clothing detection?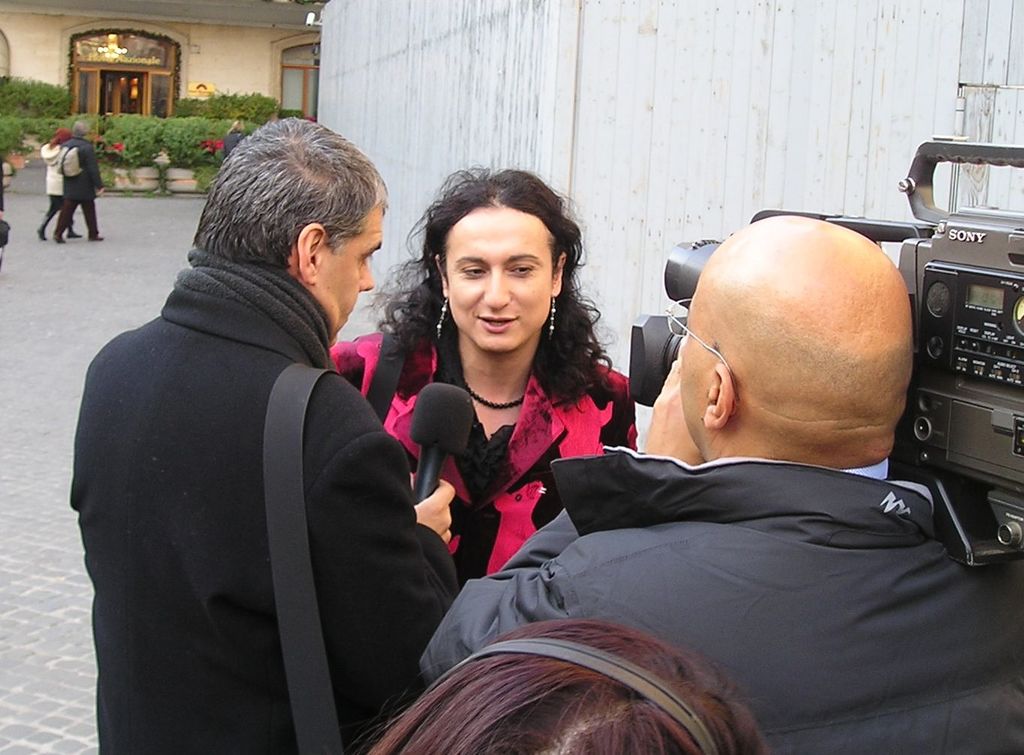
{"left": 31, "top": 137, "right": 65, "bottom": 230}
